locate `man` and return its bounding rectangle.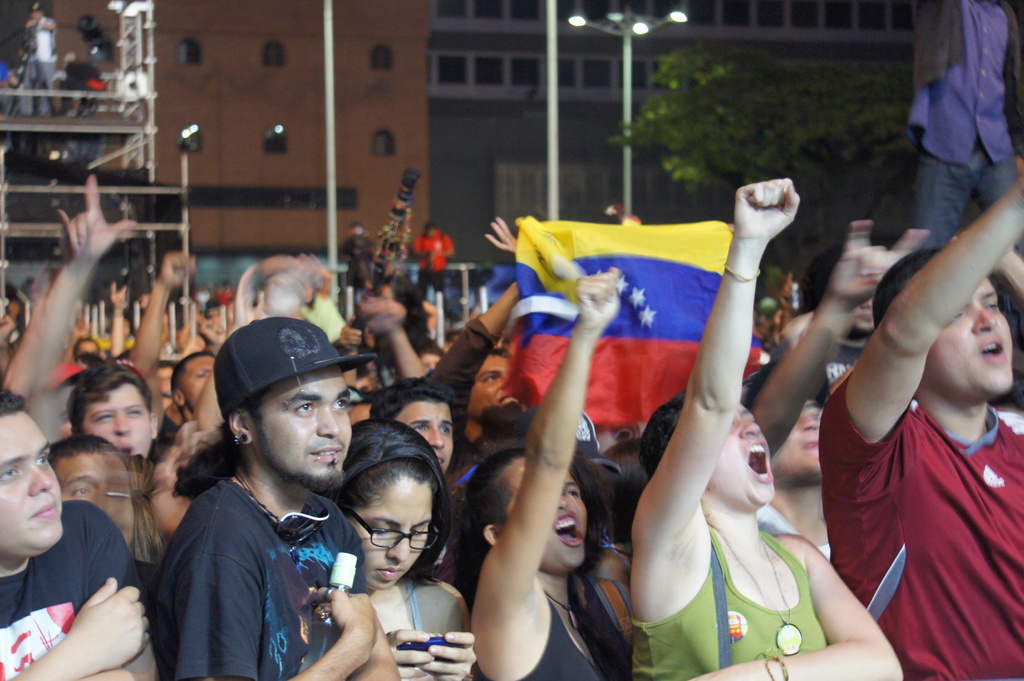
0 383 158 680.
